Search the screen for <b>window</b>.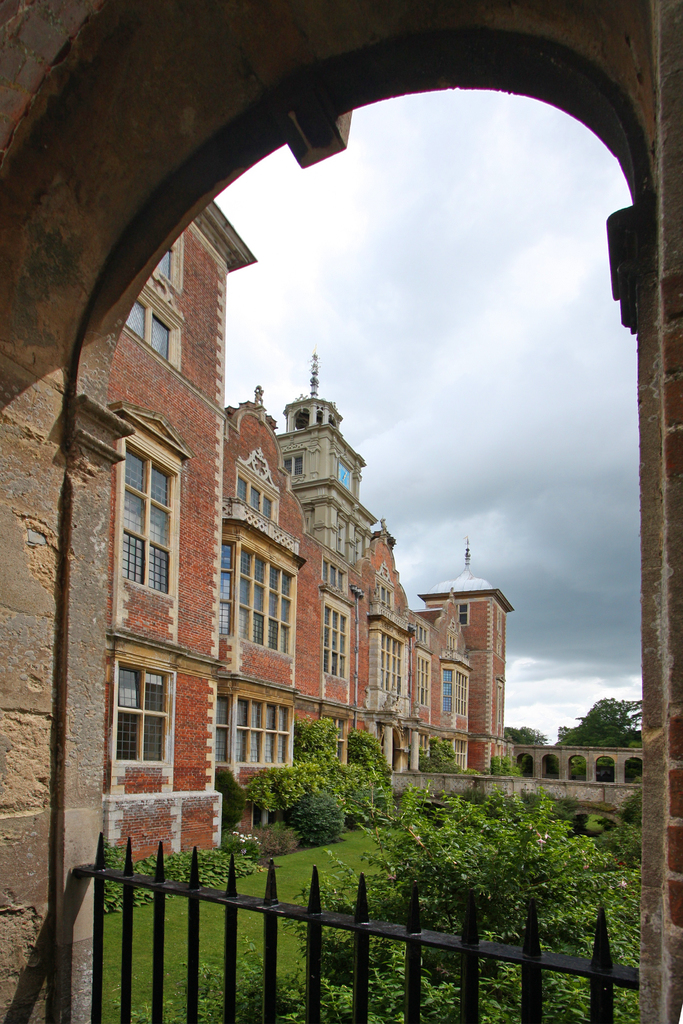
Found at Rect(281, 452, 302, 481).
